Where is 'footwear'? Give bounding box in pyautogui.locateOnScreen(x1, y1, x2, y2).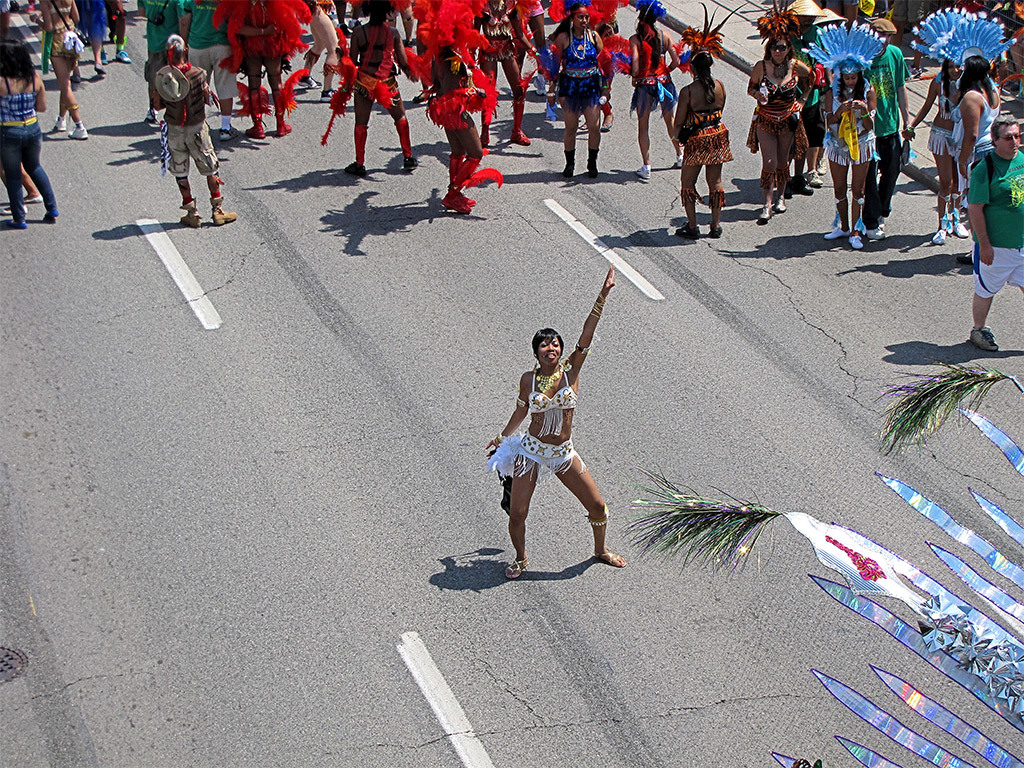
pyautogui.locateOnScreen(668, 152, 686, 170).
